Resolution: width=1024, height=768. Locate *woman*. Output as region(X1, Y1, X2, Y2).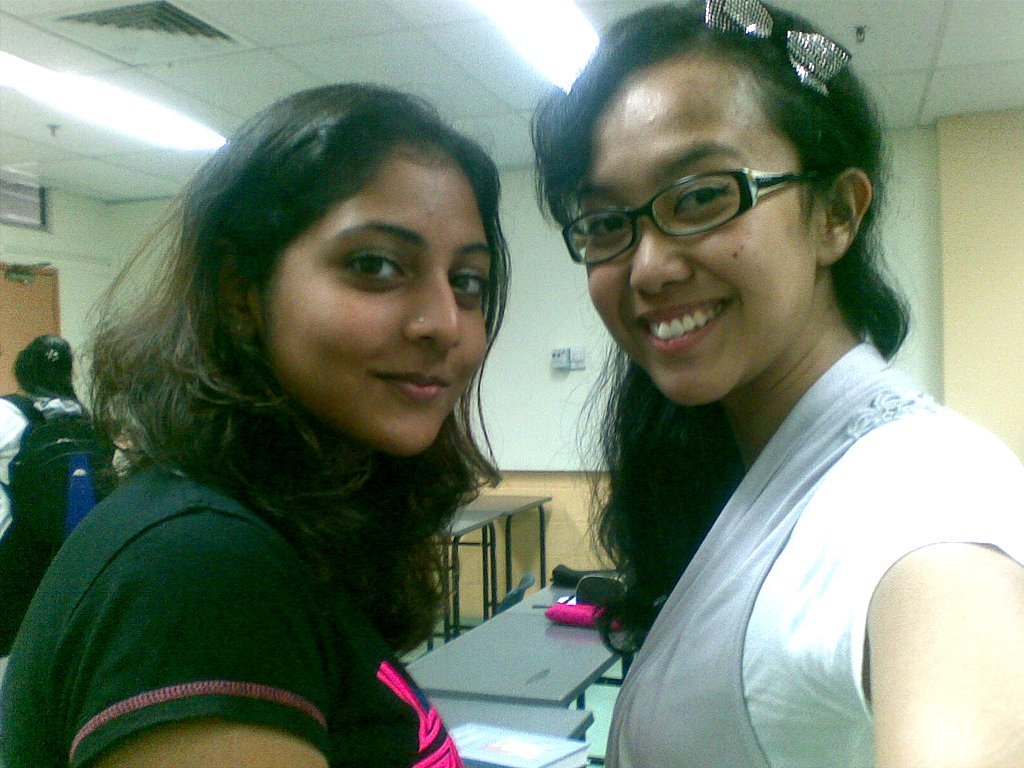
region(529, 0, 1023, 767).
